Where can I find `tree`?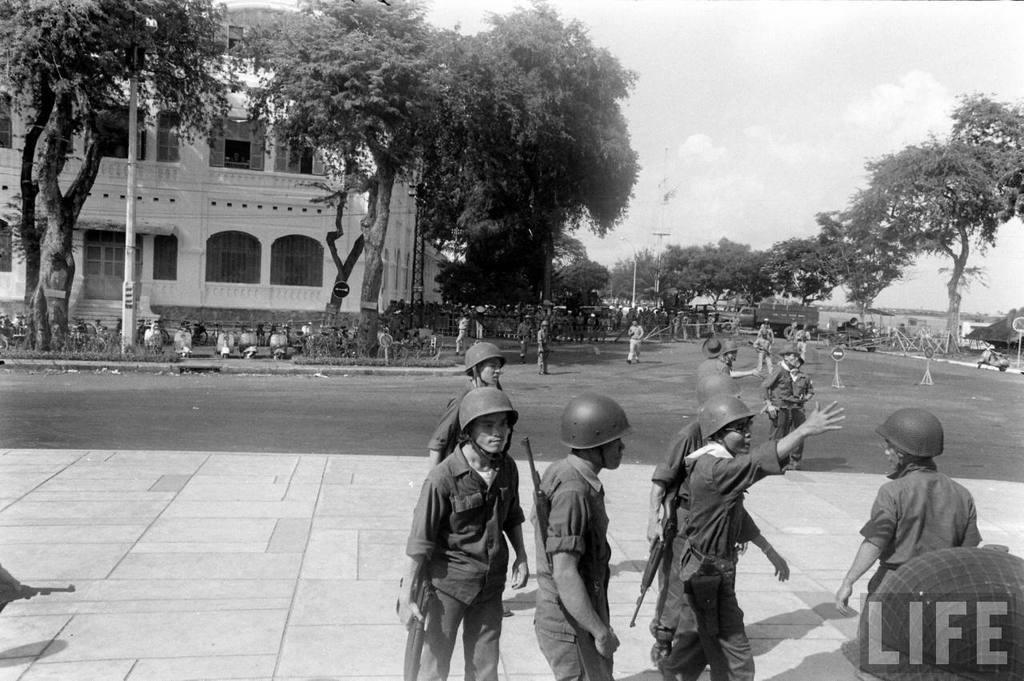
You can find it at 802 86 1009 371.
